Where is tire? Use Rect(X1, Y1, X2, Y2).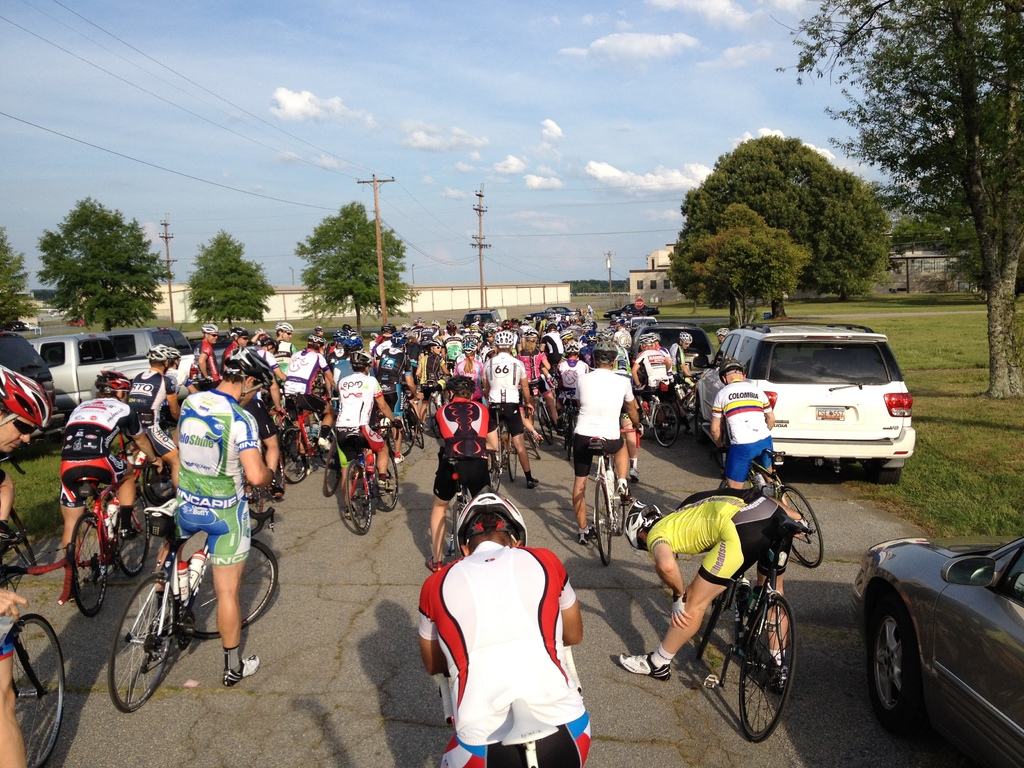
Rect(650, 406, 680, 458).
